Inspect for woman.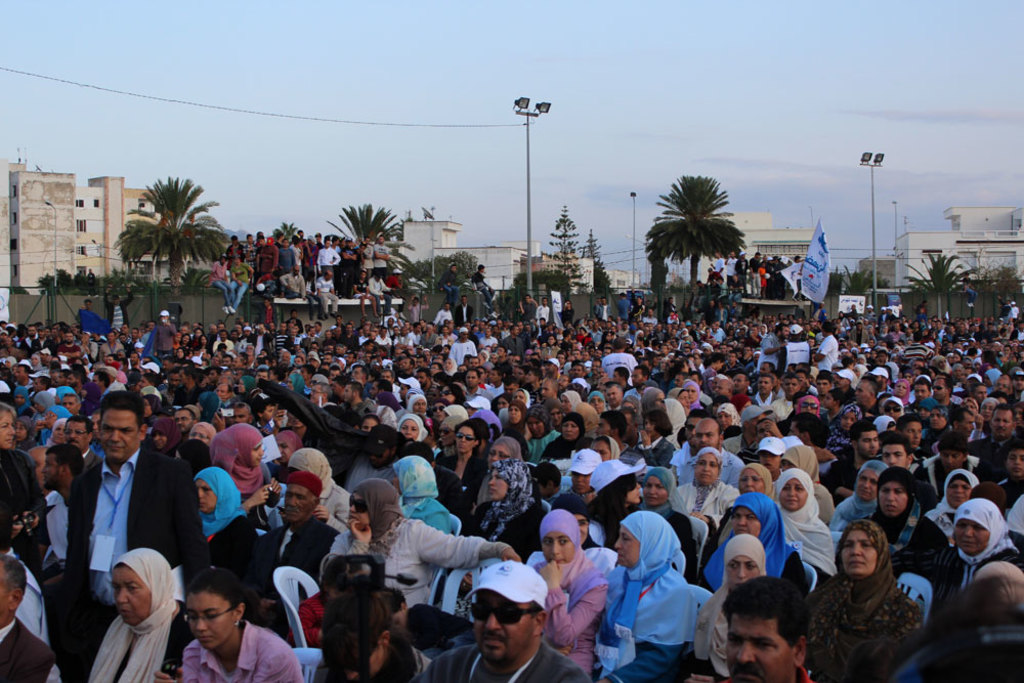
Inspection: 860/469/951/580.
